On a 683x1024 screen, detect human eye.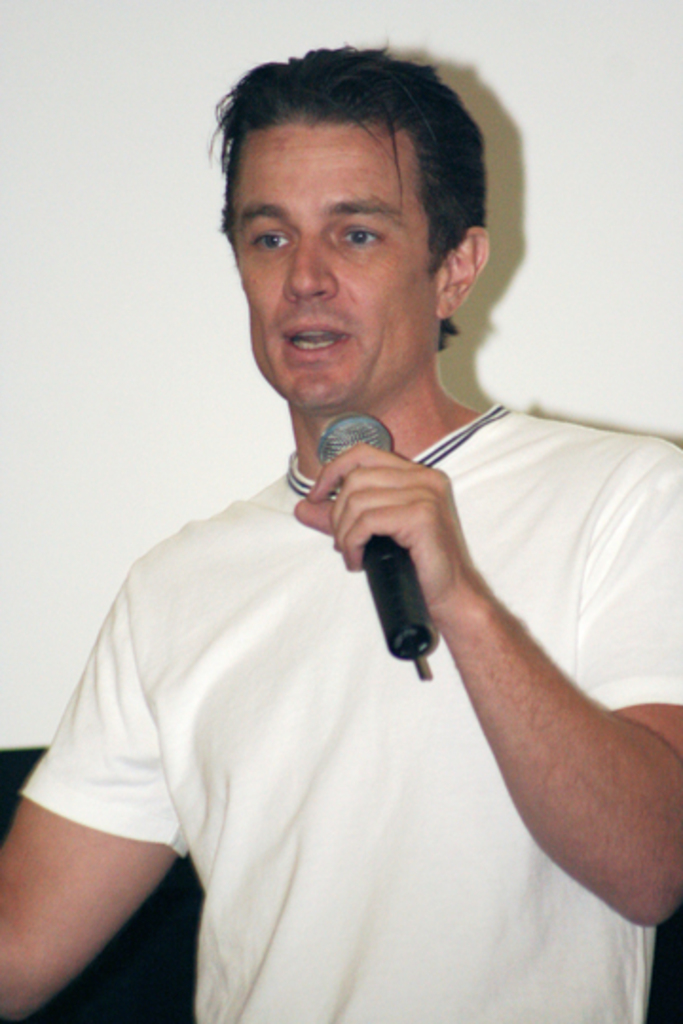
x1=243 y1=220 x2=296 y2=256.
